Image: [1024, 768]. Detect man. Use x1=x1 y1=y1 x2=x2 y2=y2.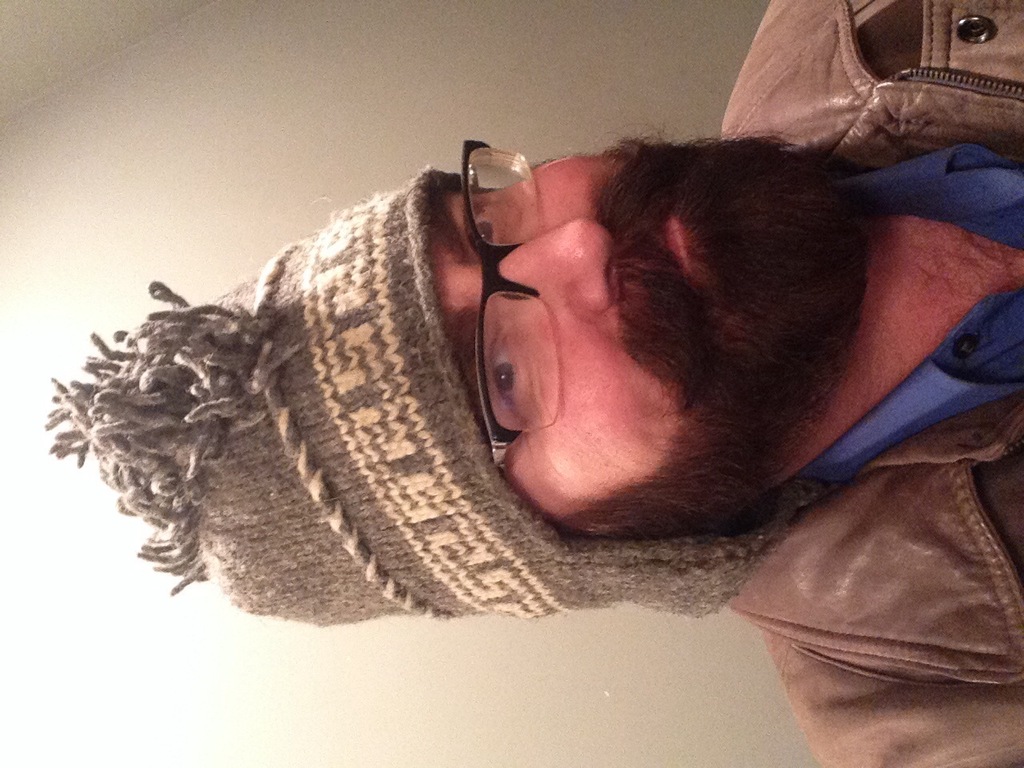
x1=38 y1=66 x2=997 y2=689.
